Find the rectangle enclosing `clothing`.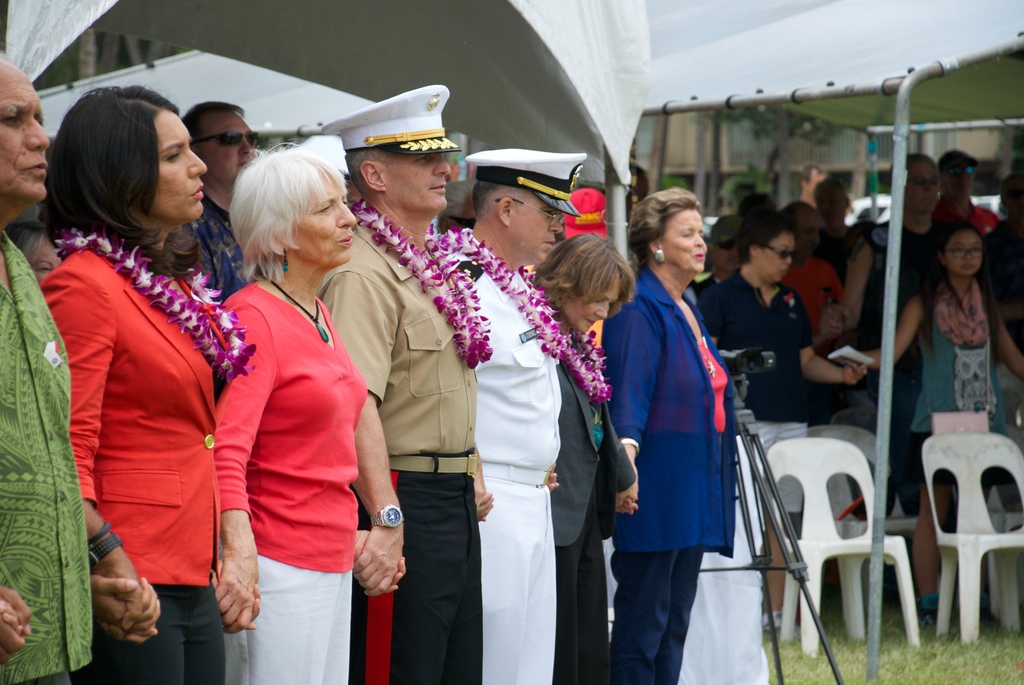
box(218, 243, 362, 631).
